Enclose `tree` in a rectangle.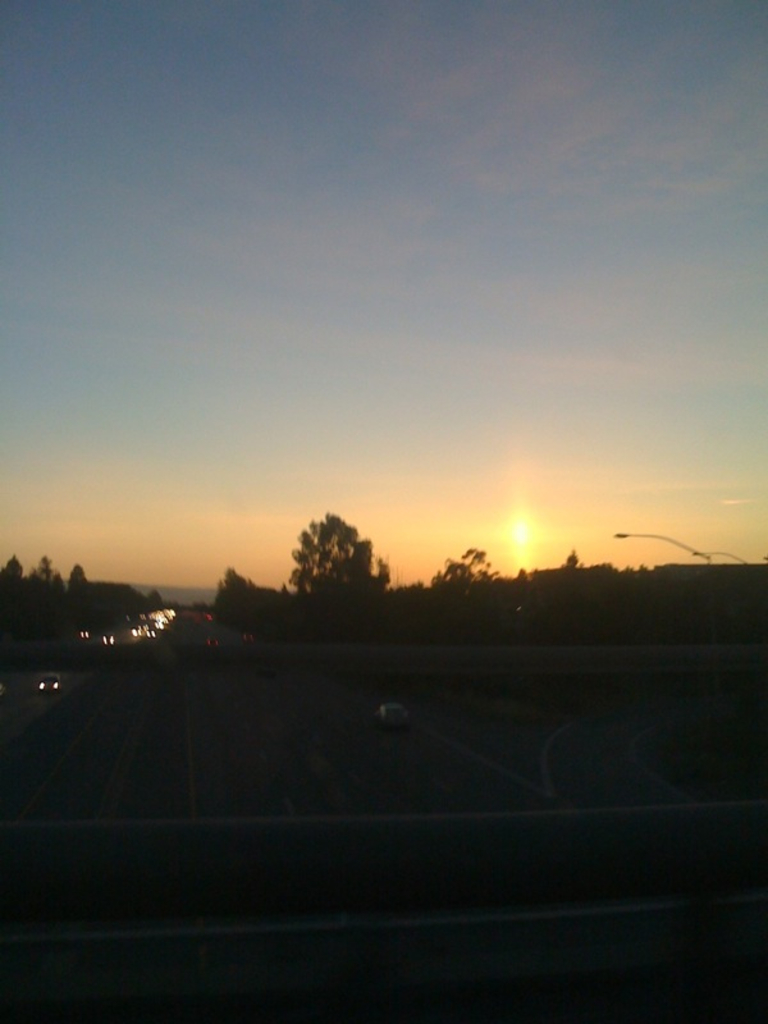
locate(285, 503, 387, 637).
